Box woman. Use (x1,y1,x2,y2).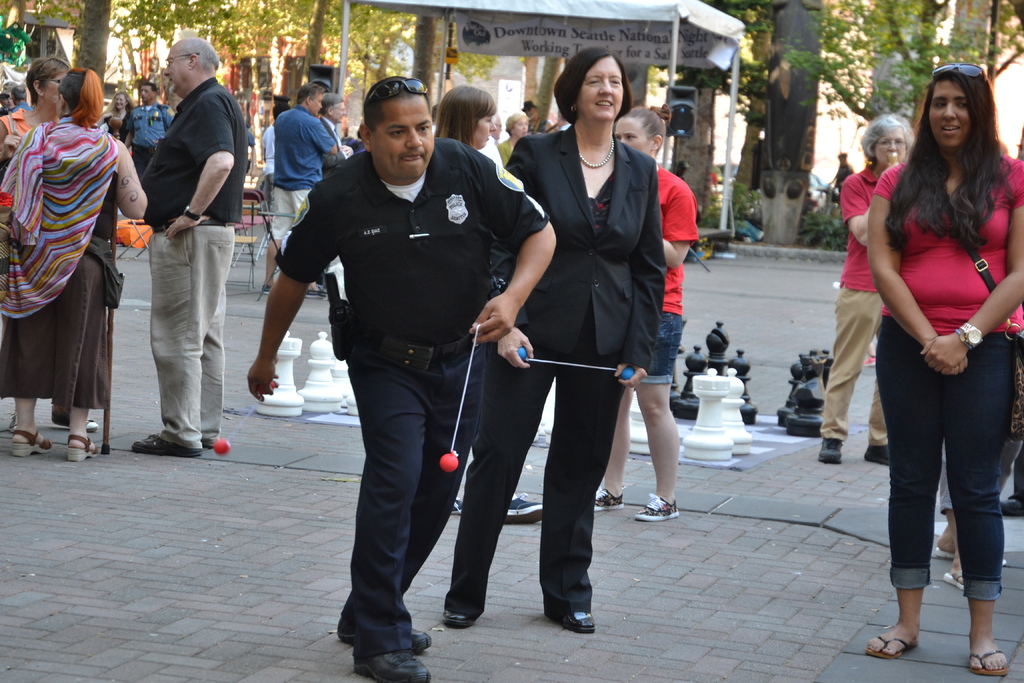
(0,63,147,456).
